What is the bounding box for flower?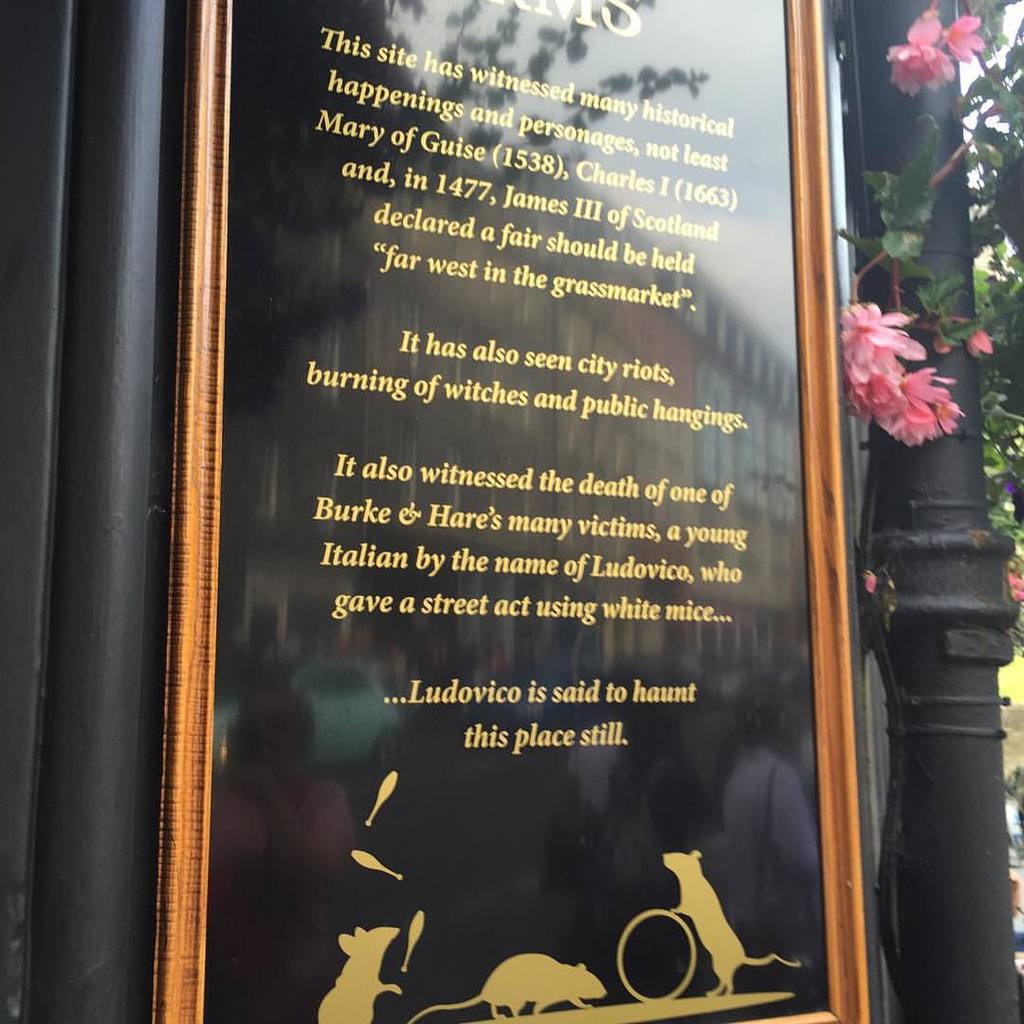
bbox=[859, 567, 880, 595].
